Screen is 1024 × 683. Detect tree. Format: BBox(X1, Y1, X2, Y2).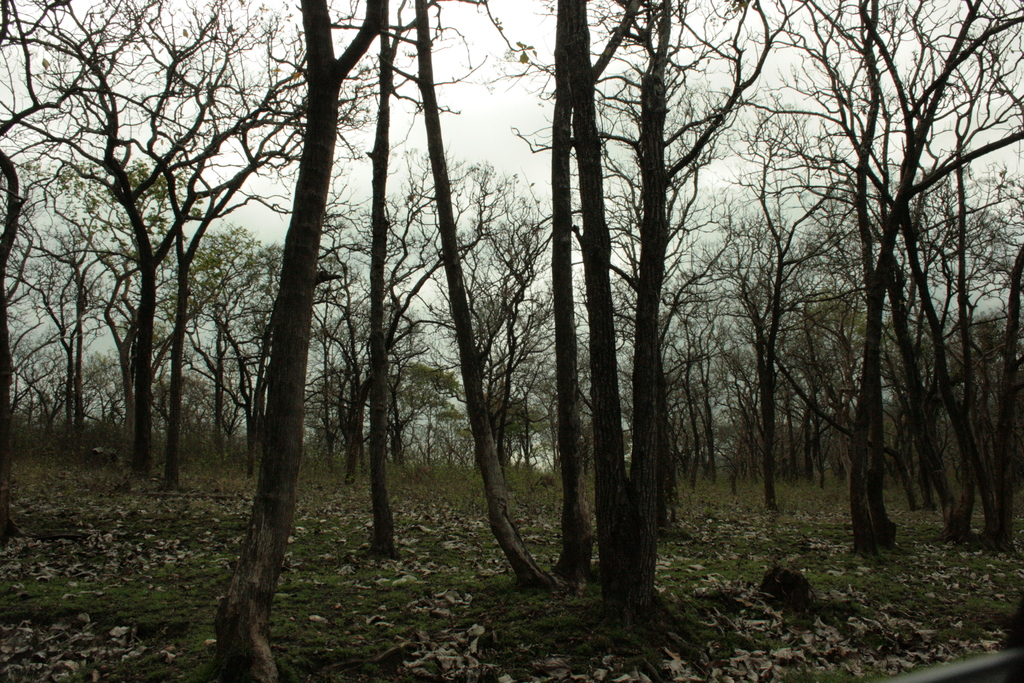
BBox(0, 0, 1023, 682).
